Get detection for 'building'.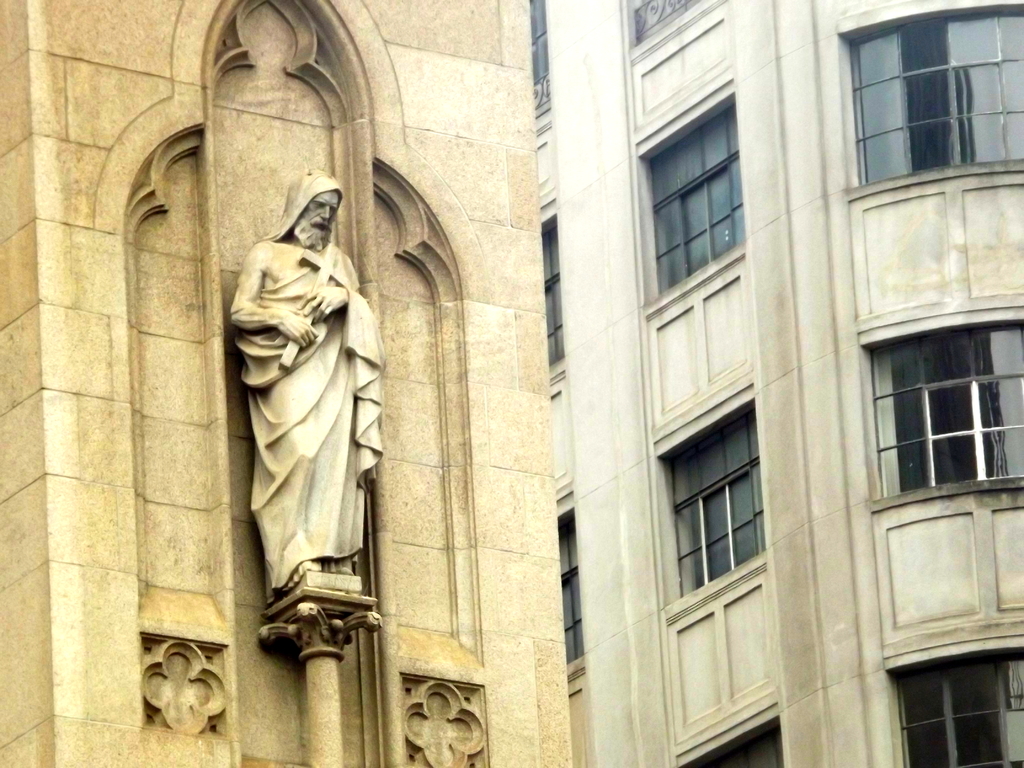
Detection: [523,0,1023,767].
